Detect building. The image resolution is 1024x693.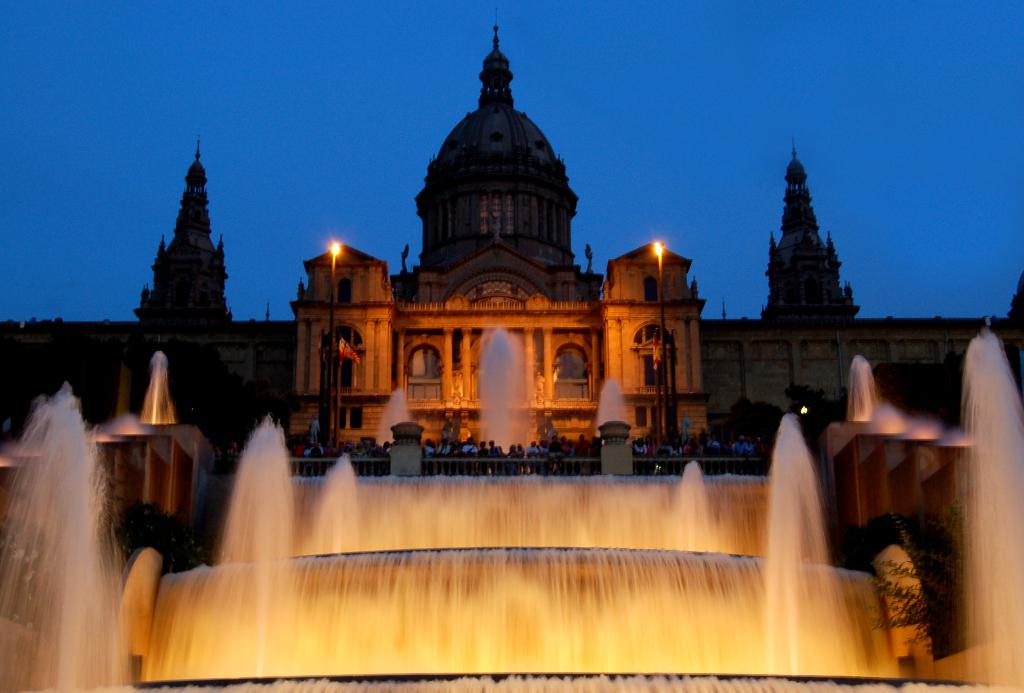
{"x1": 0, "y1": 17, "x2": 1023, "y2": 470}.
